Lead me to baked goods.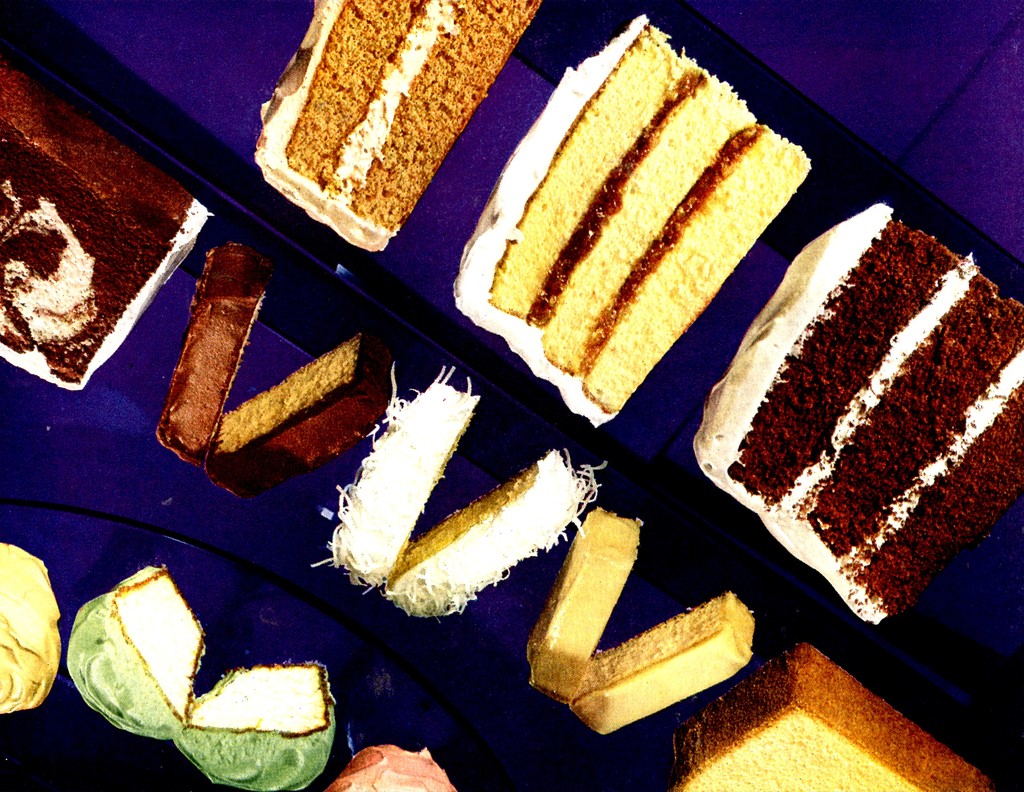
Lead to 148:241:273:456.
